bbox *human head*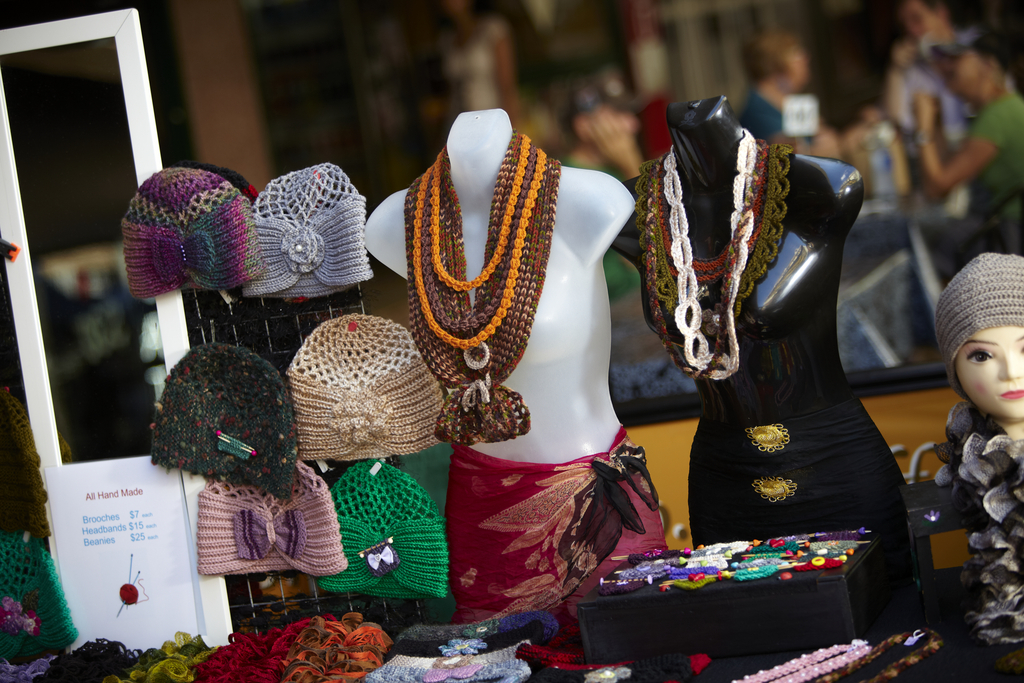
Rect(944, 256, 1023, 421)
